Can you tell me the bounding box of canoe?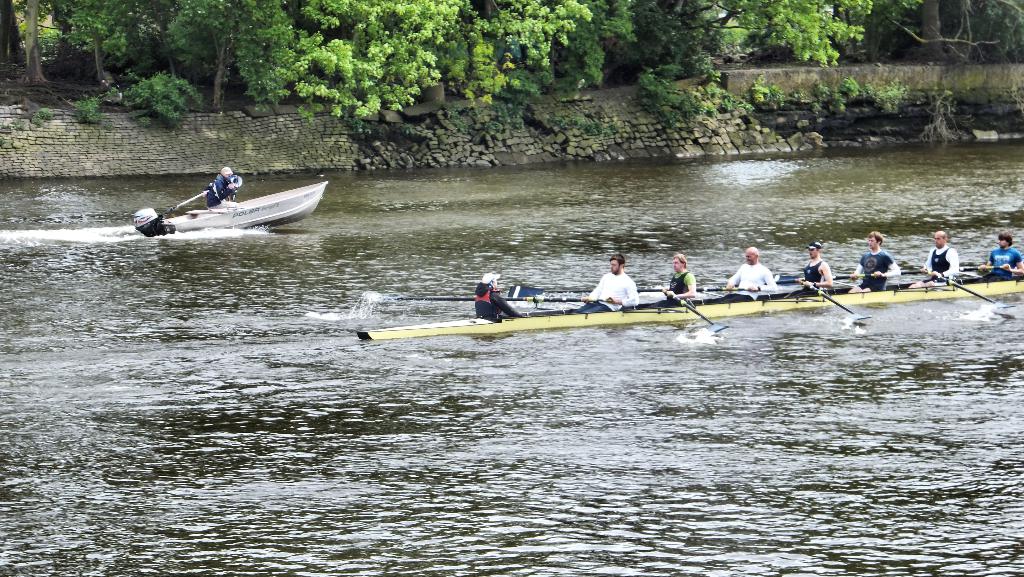
{"left": 359, "top": 272, "right": 1023, "bottom": 346}.
